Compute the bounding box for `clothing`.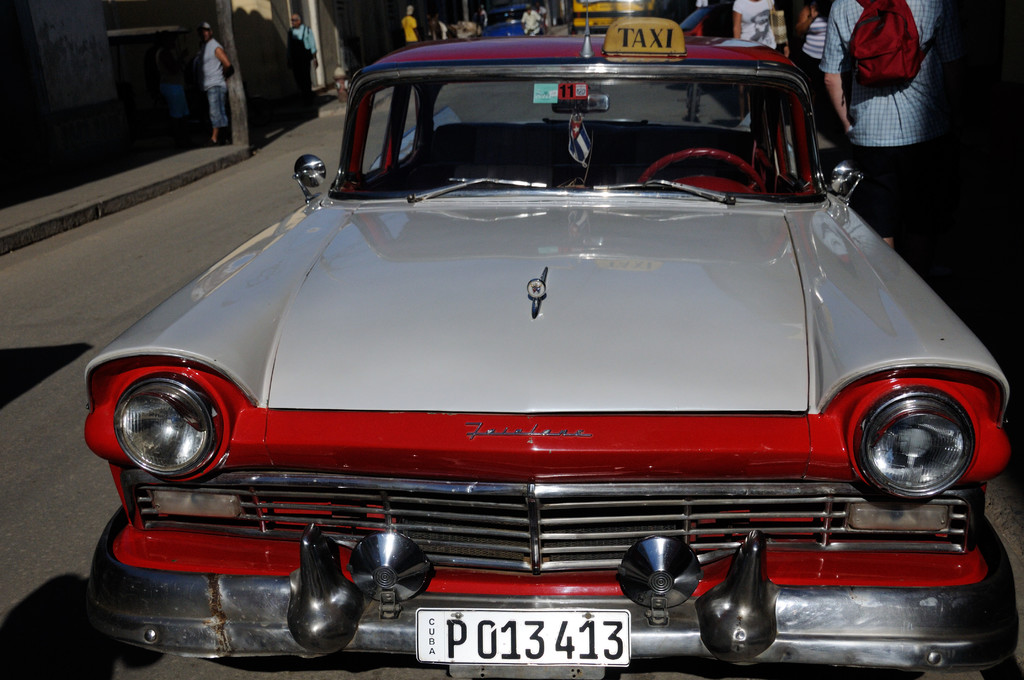
Rect(516, 11, 539, 36).
